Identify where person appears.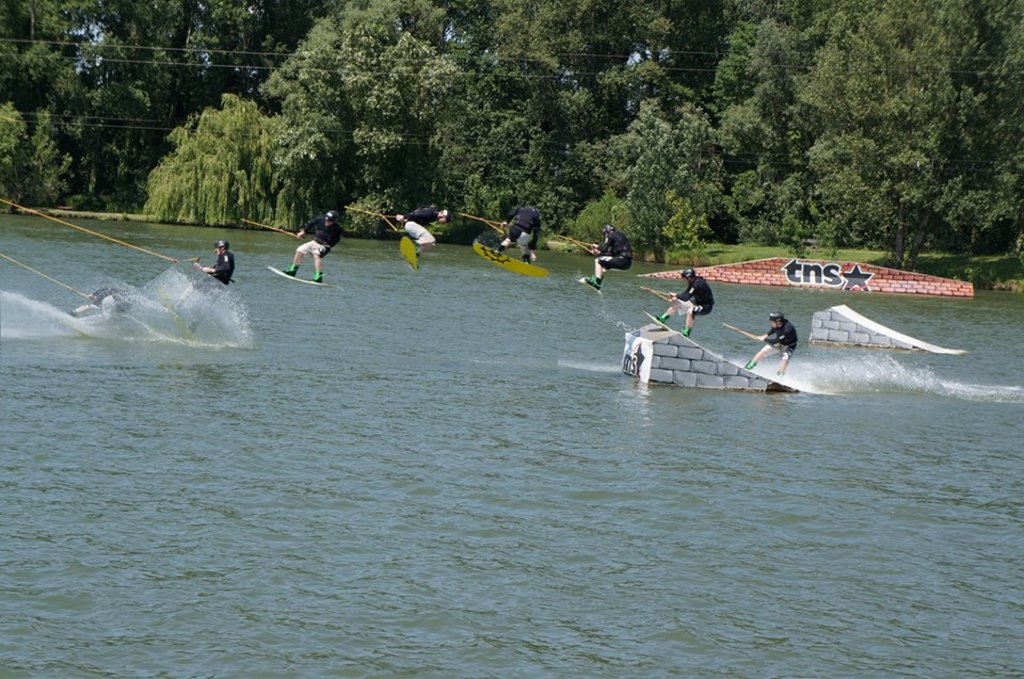
Appears at BBox(277, 217, 333, 285).
